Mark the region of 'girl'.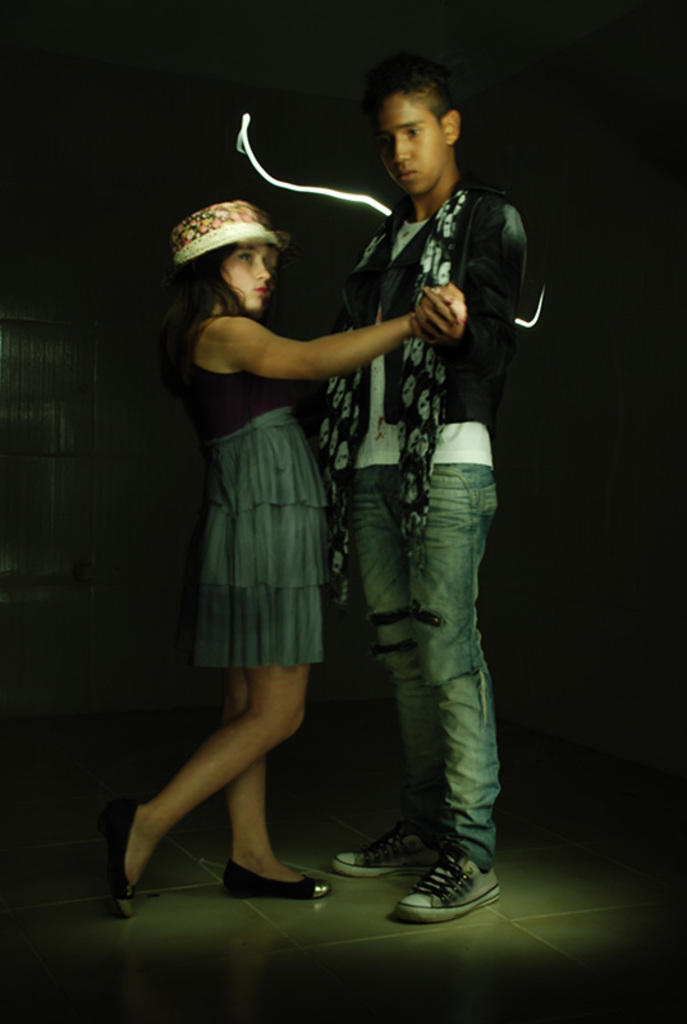
Region: x1=96 y1=192 x2=464 y2=916.
